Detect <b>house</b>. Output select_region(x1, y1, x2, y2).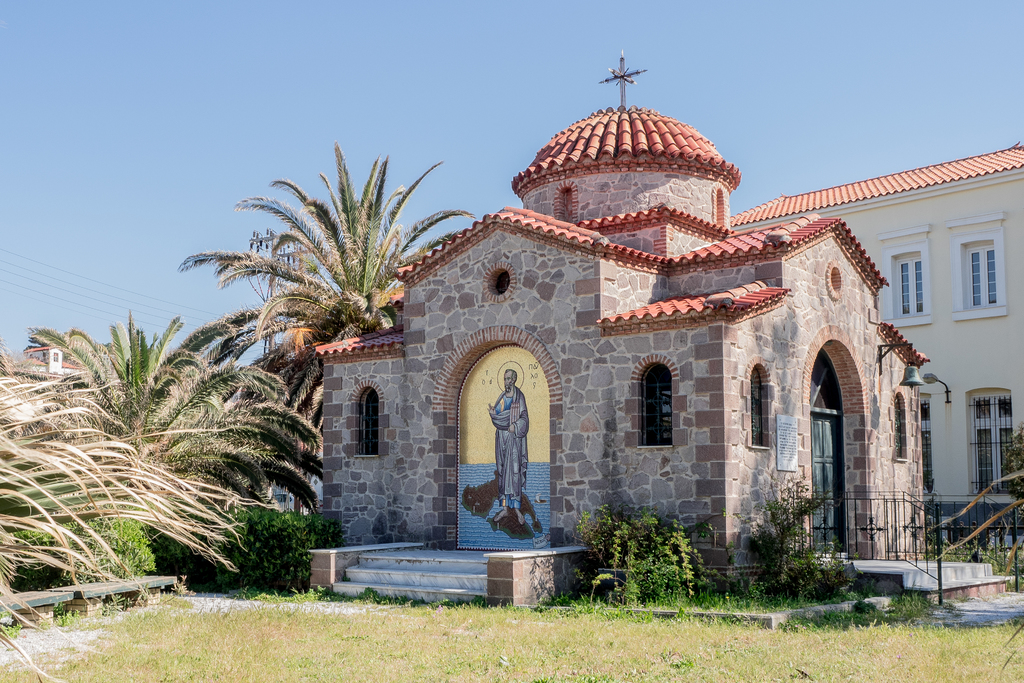
select_region(13, 343, 95, 389).
